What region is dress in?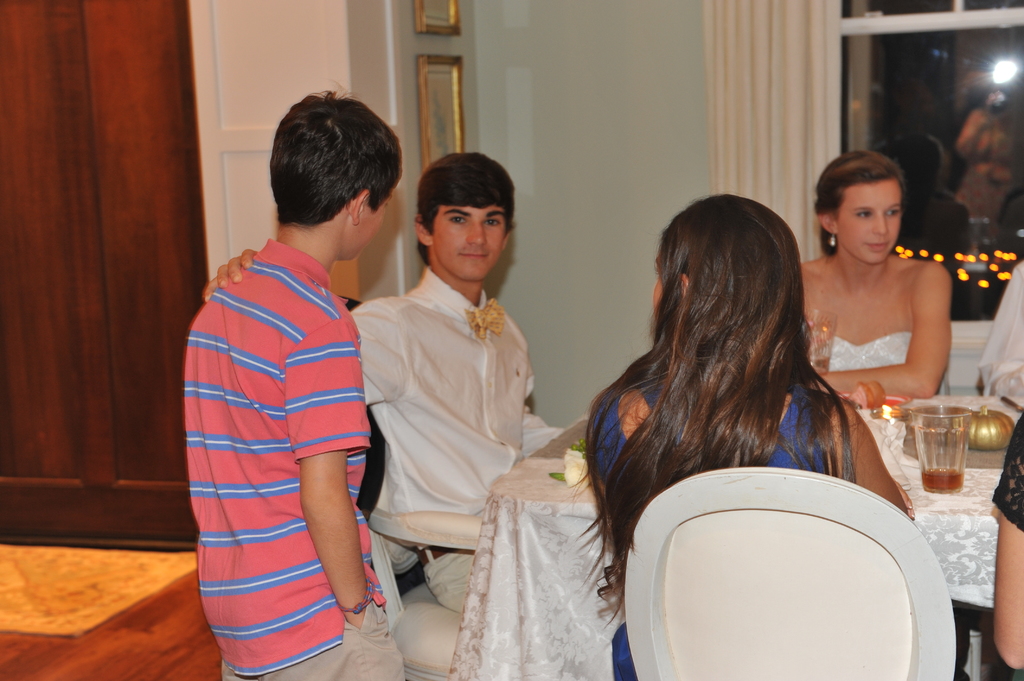
(795, 321, 915, 372).
